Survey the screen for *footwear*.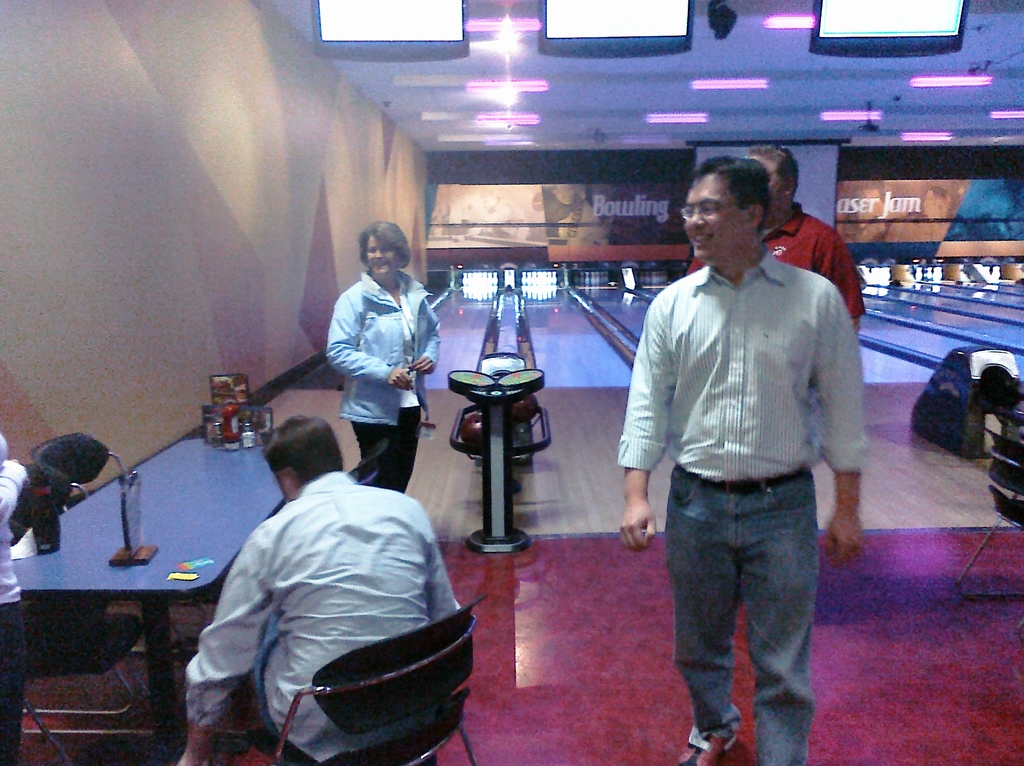
Survey found: box=[675, 726, 735, 765].
